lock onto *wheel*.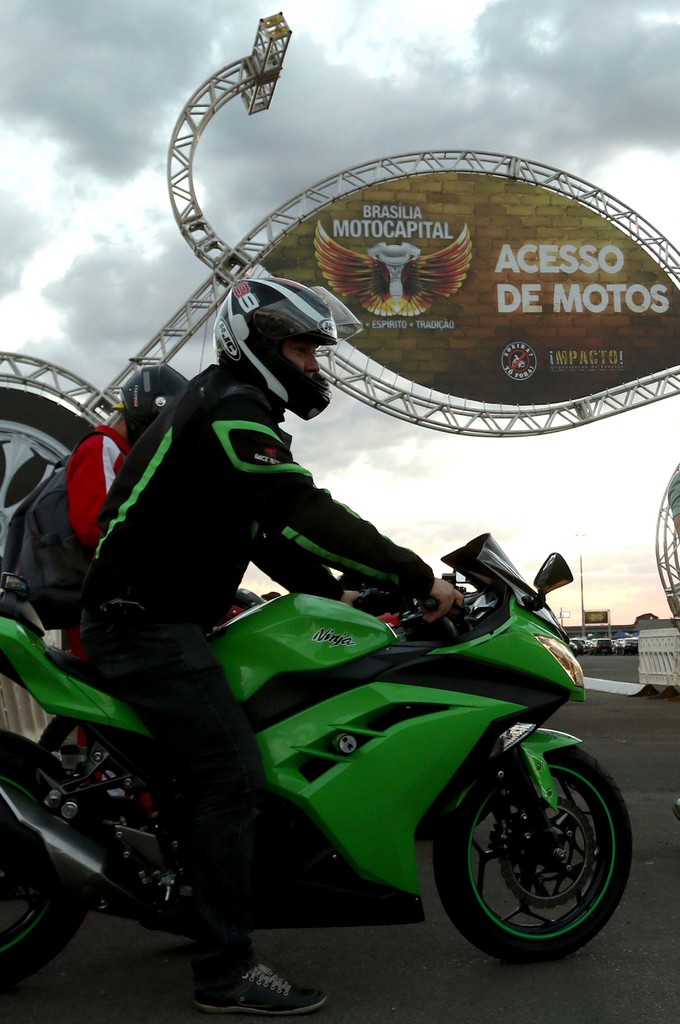
Locked: box(446, 758, 632, 954).
